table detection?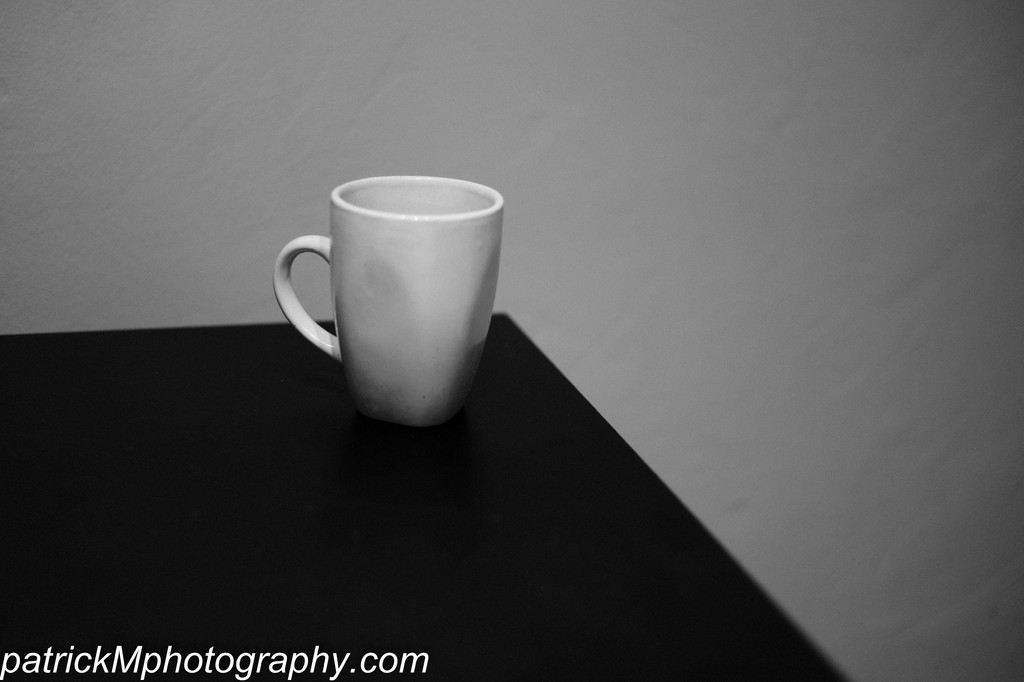
<box>0,306,850,681</box>
